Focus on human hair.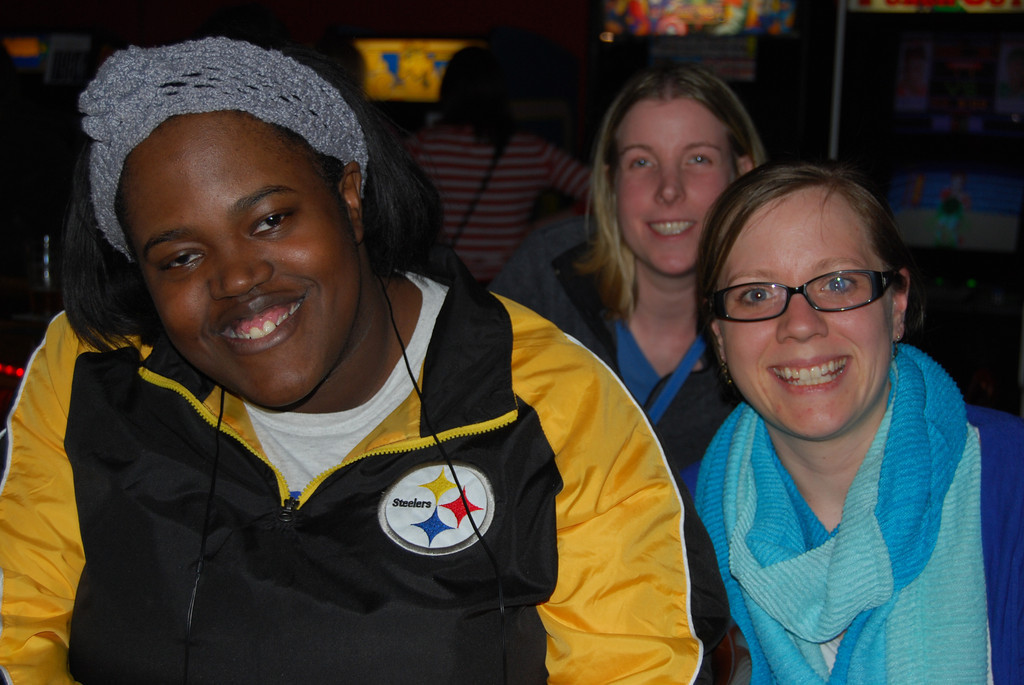
Focused at select_region(62, 151, 158, 354).
